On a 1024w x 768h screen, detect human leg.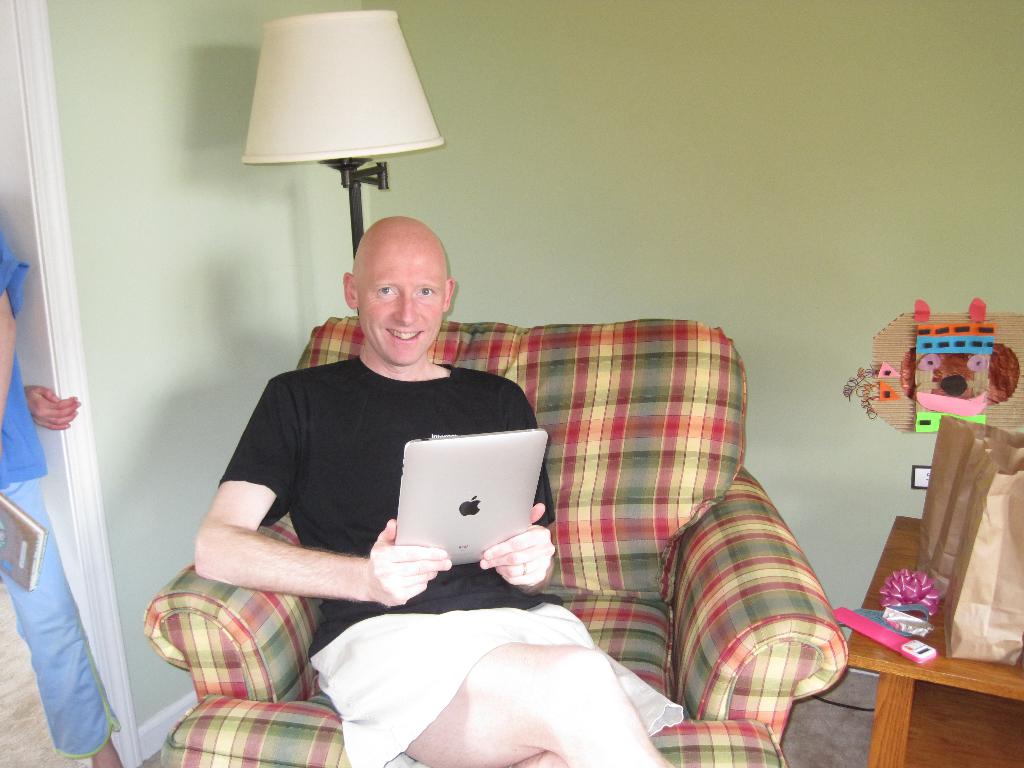
<box>379,640,669,767</box>.
